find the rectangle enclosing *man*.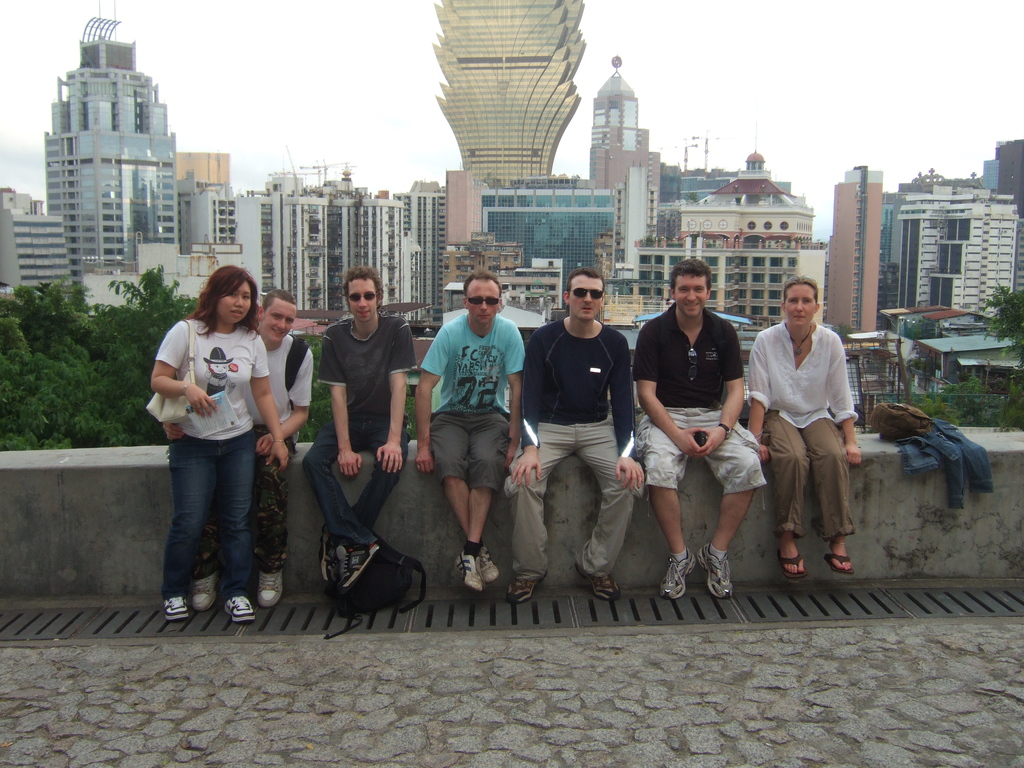
select_region(161, 292, 312, 615).
